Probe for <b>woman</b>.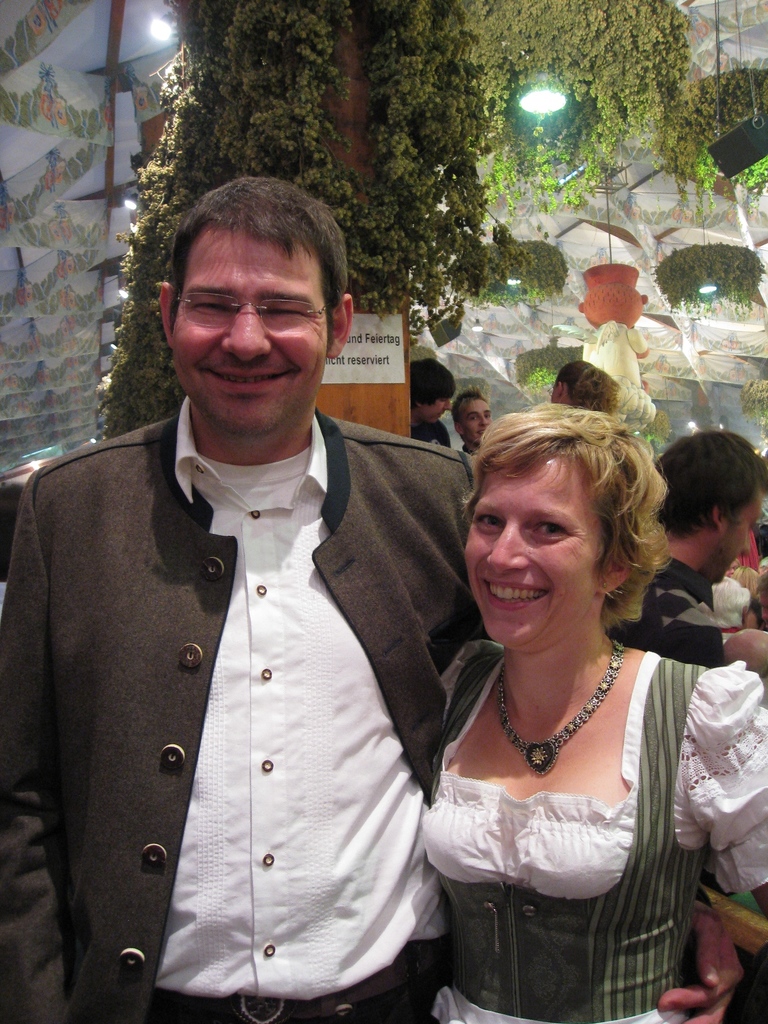
Probe result: locate(541, 359, 620, 413).
